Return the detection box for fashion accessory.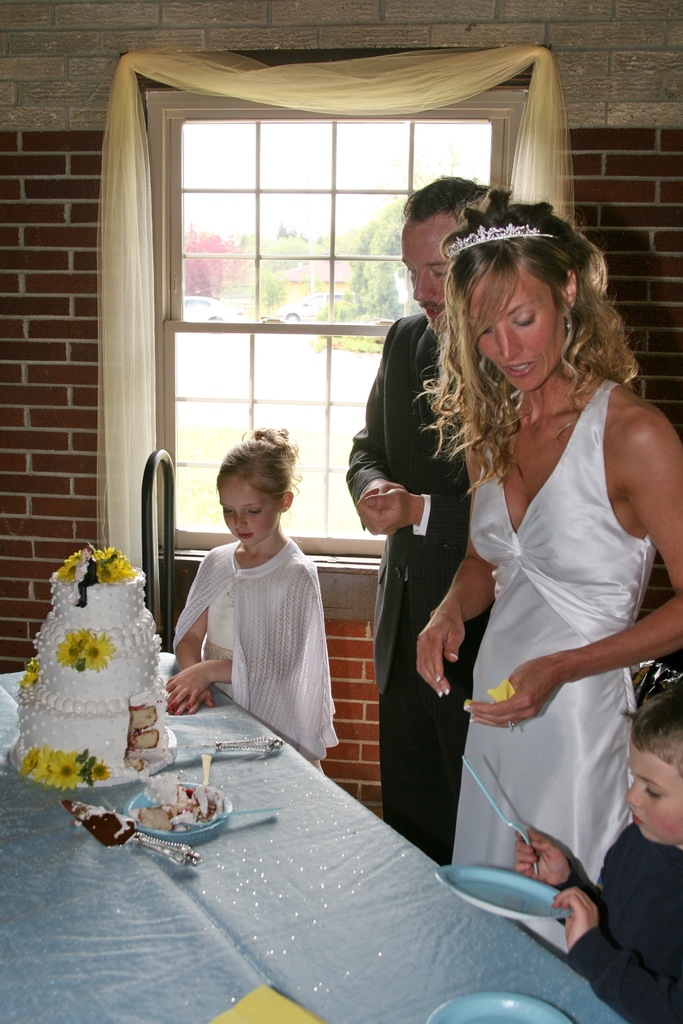
box(445, 226, 557, 252).
